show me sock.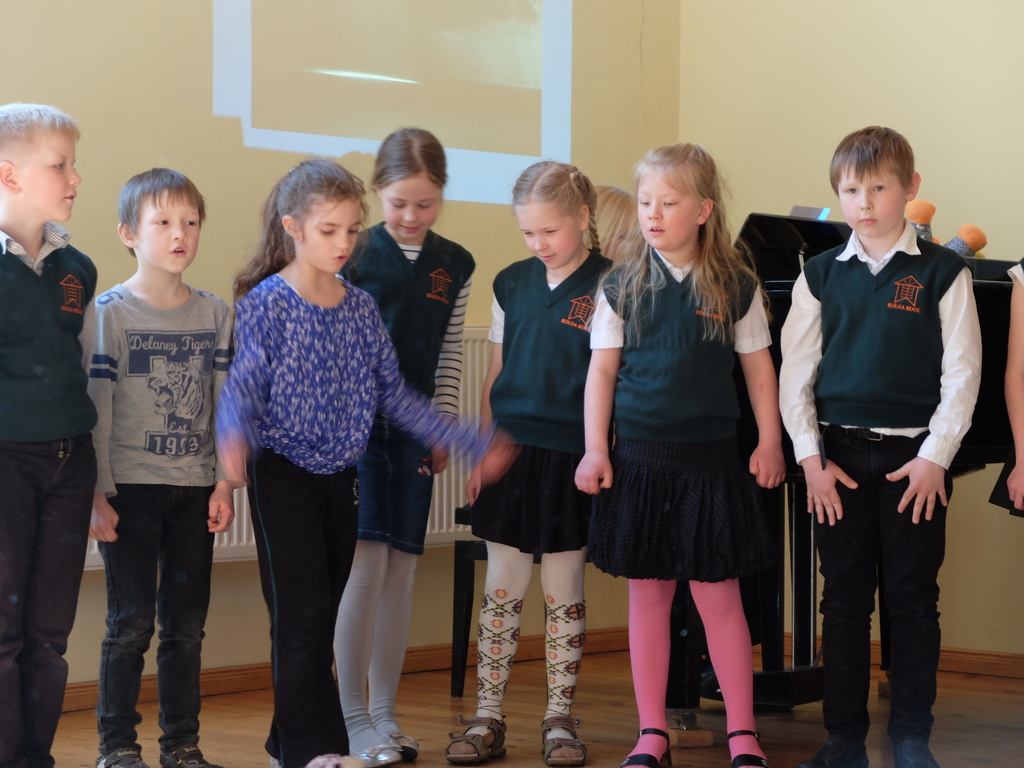
sock is here: box(453, 543, 534, 756).
